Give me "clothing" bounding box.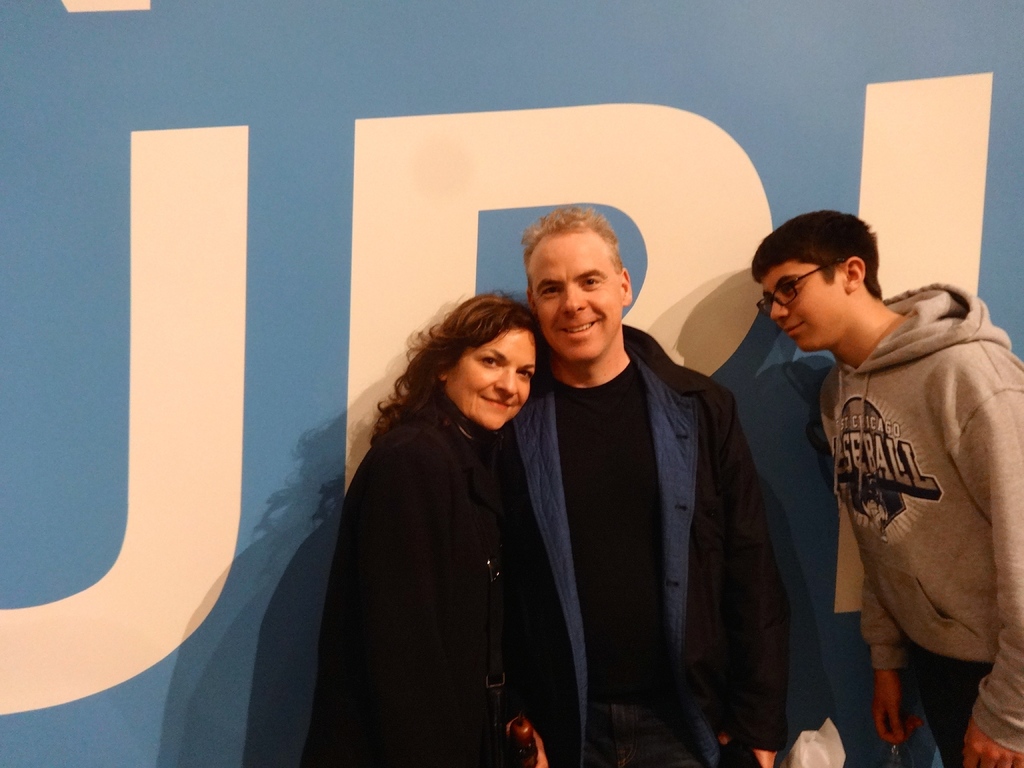
497:308:867:767.
